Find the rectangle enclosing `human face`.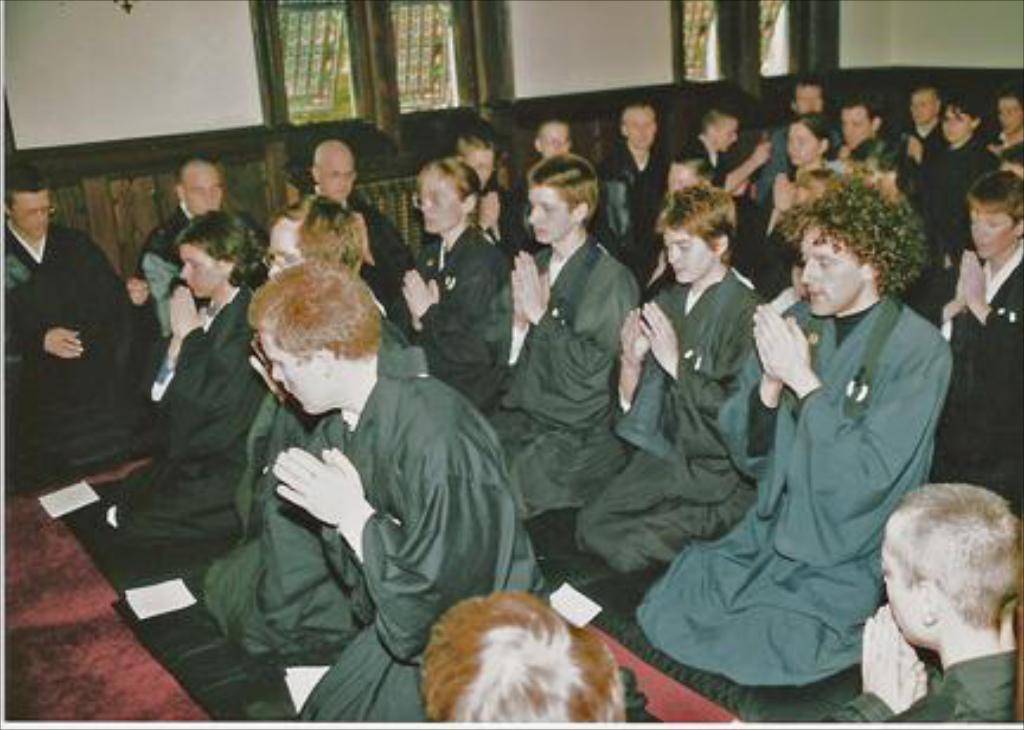
{"left": 325, "top": 147, "right": 351, "bottom": 192}.
